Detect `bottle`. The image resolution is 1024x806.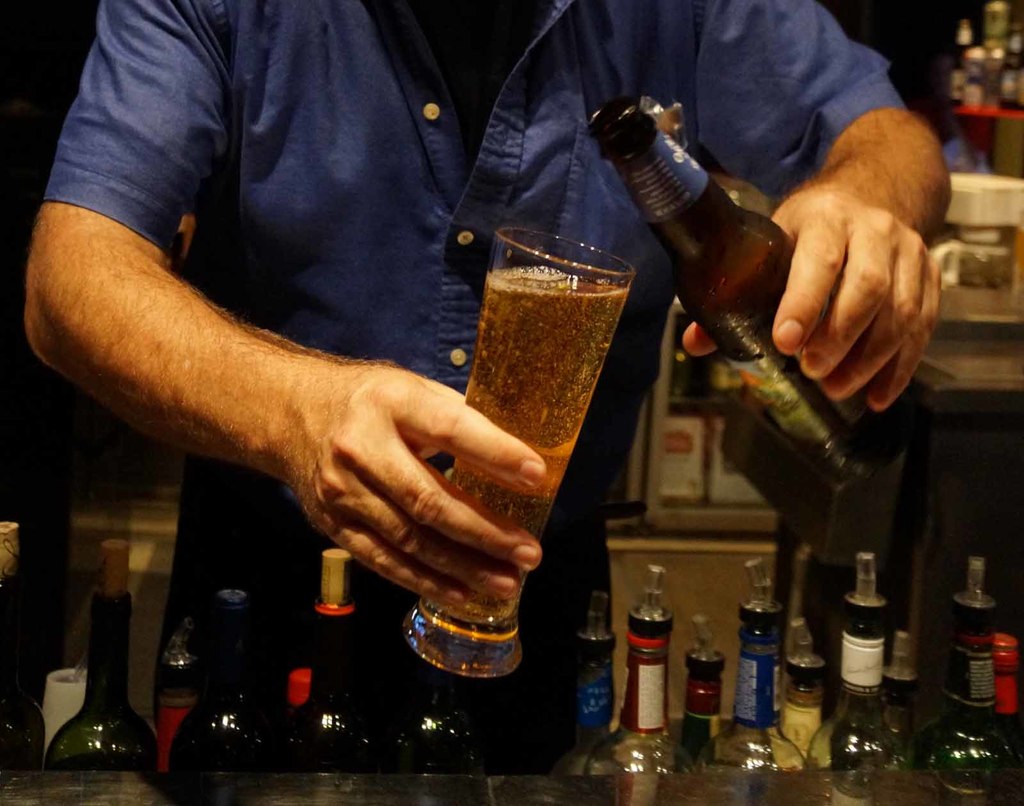
crop(585, 97, 911, 504).
